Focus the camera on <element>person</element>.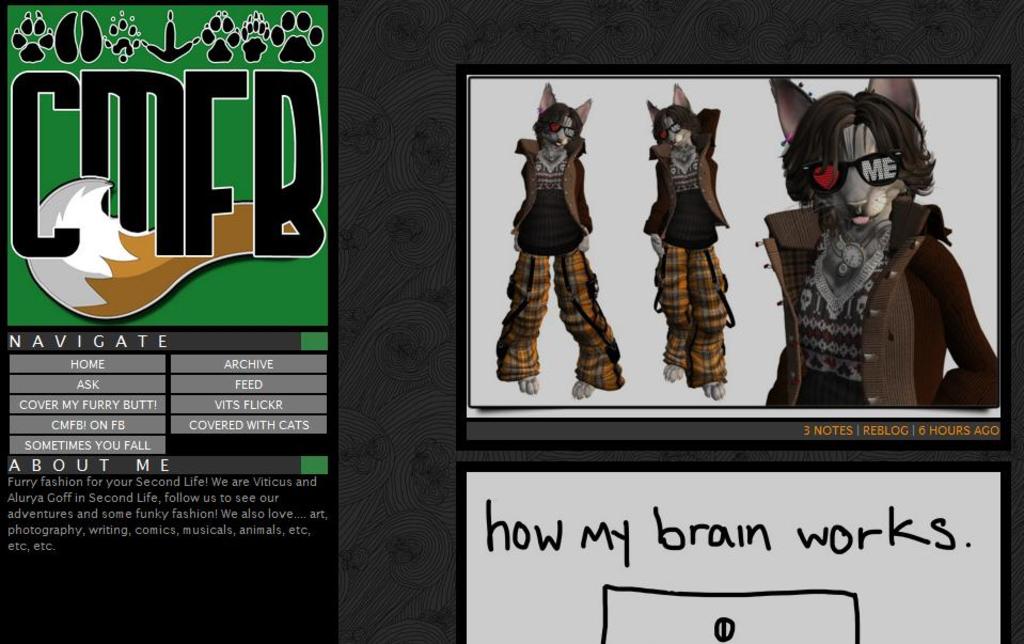
Focus region: bbox=[494, 89, 620, 409].
